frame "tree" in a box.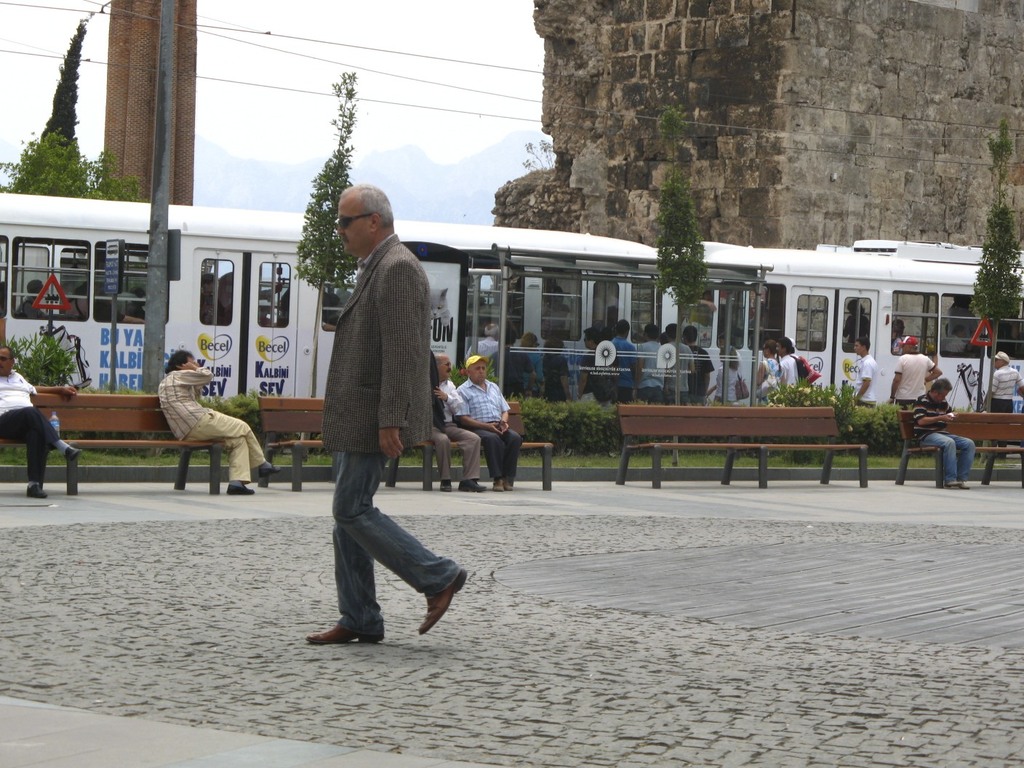
x1=967, y1=105, x2=1023, y2=465.
